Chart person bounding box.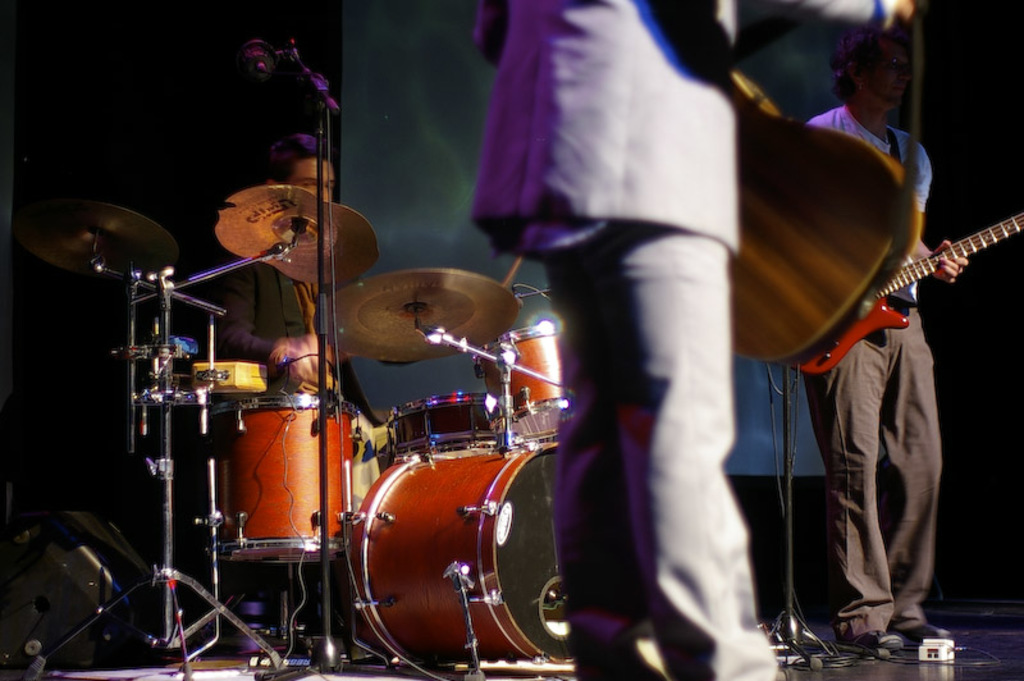
Charted: [left=475, top=0, right=915, bottom=680].
